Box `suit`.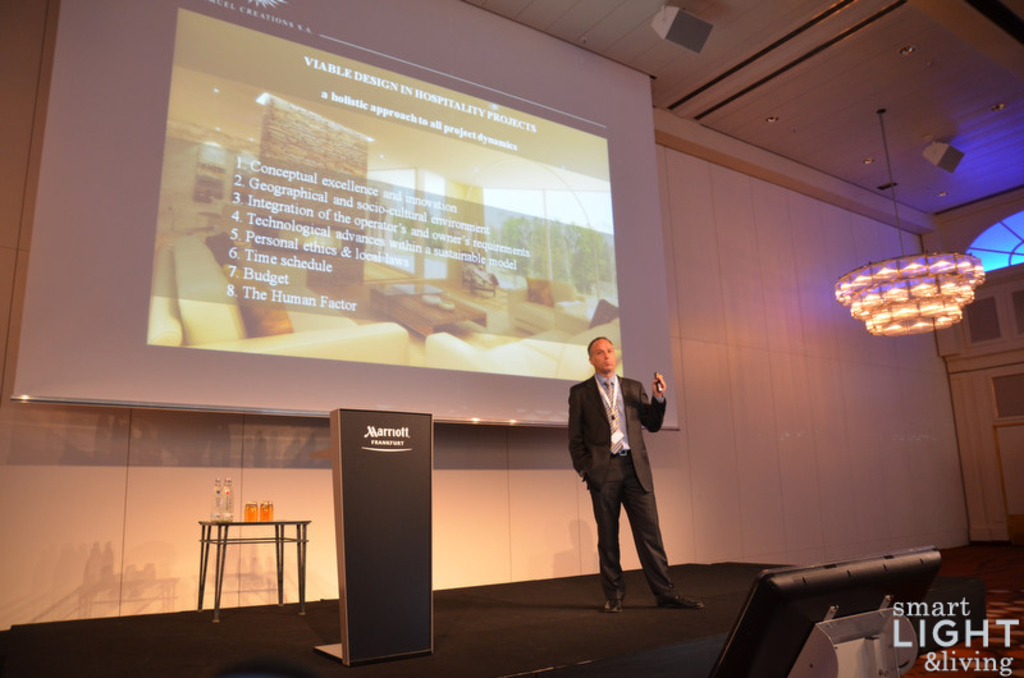
{"left": 575, "top": 358, "right": 685, "bottom": 611}.
